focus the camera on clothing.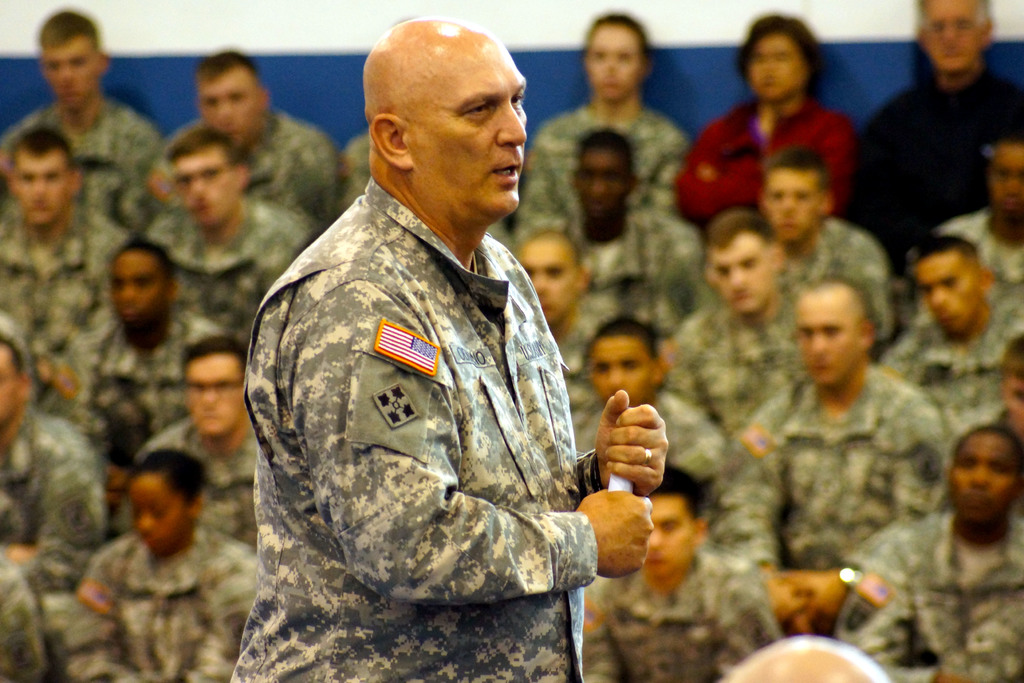
Focus region: x1=1 y1=85 x2=161 y2=194.
